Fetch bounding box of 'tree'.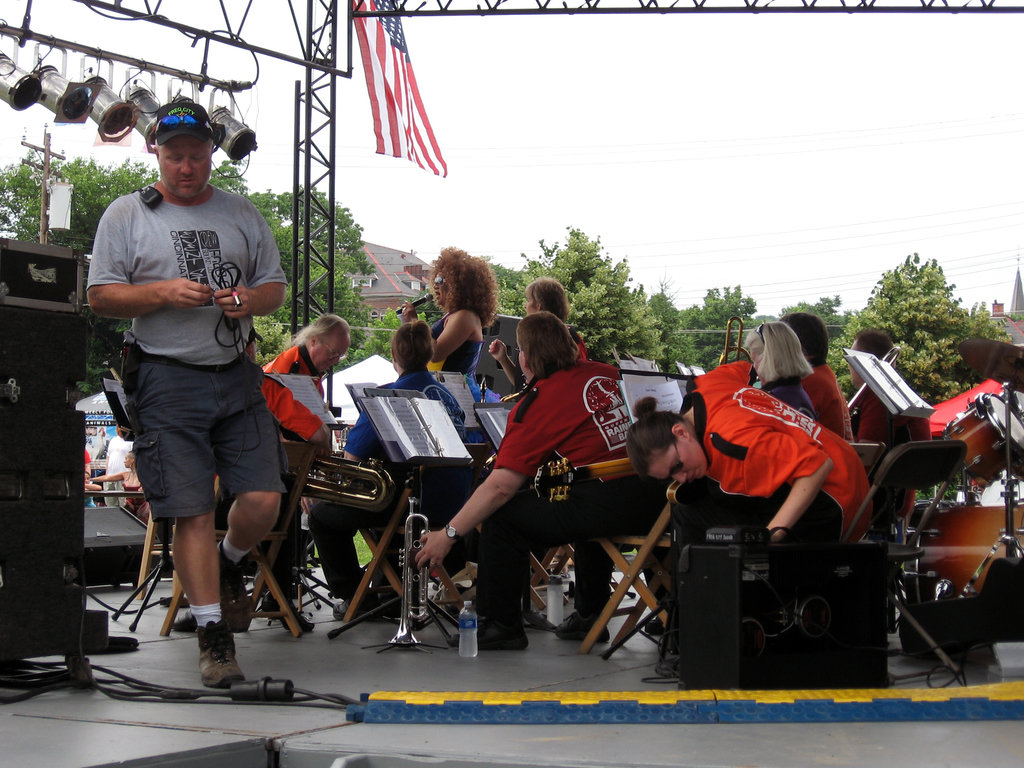
Bbox: [0, 161, 259, 390].
